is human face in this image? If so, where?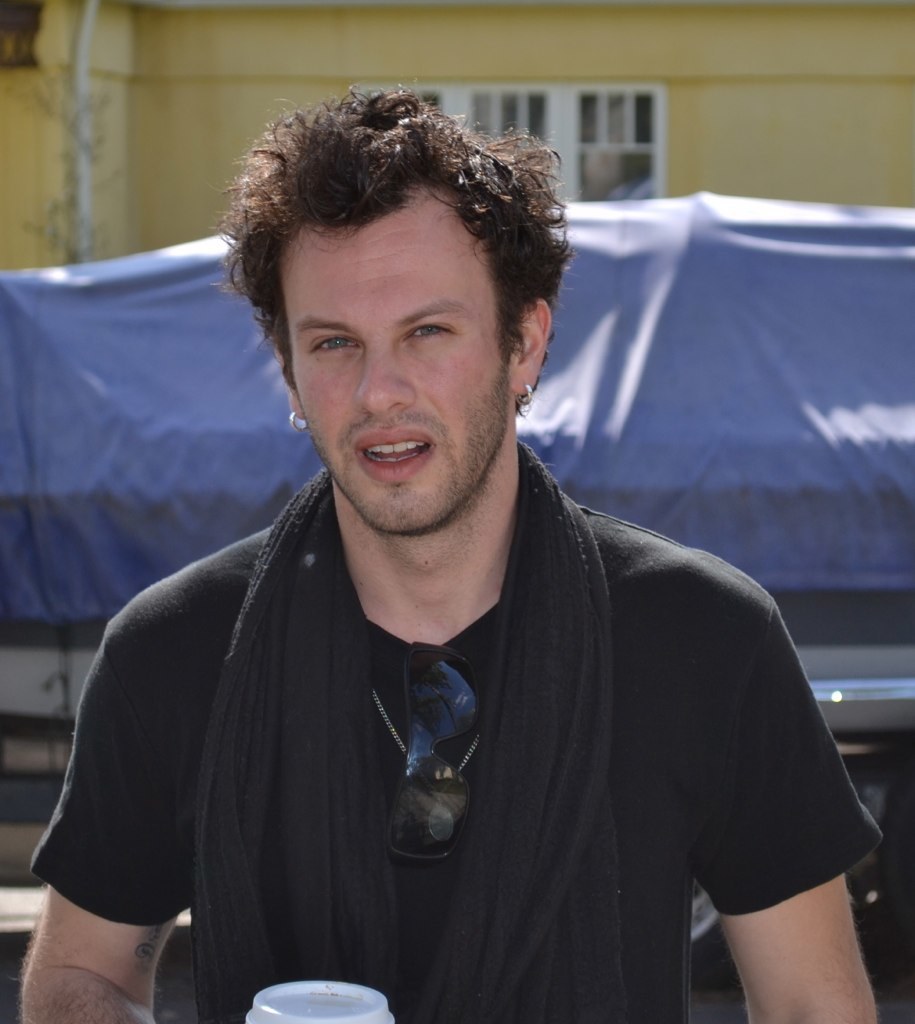
Yes, at <region>285, 199, 510, 531</region>.
